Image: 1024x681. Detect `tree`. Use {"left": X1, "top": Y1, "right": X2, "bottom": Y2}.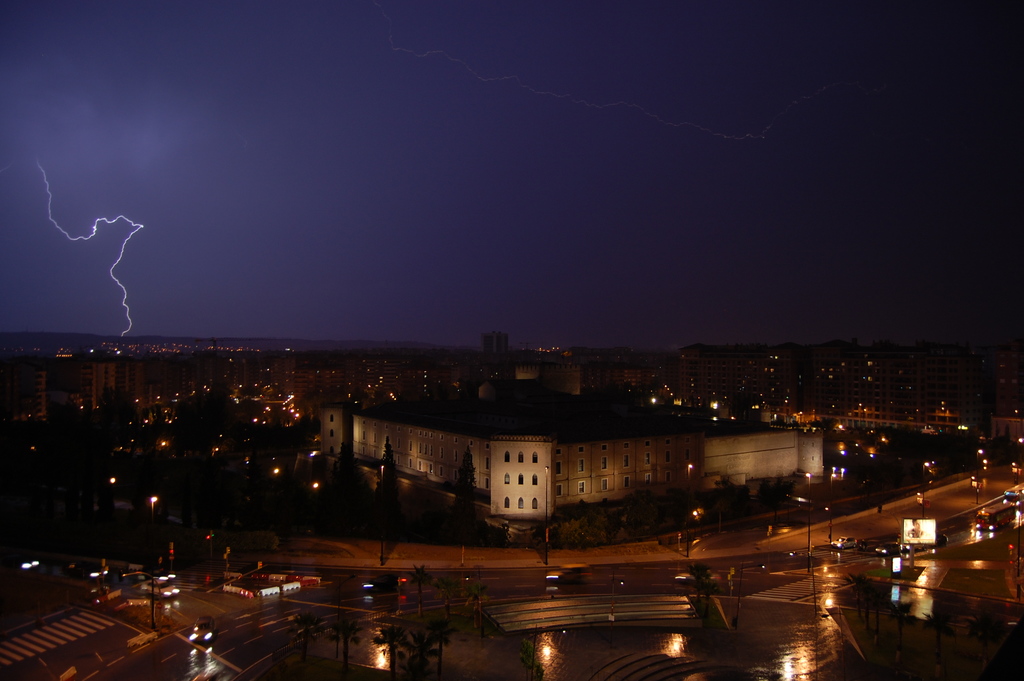
{"left": 451, "top": 446, "right": 479, "bottom": 523}.
